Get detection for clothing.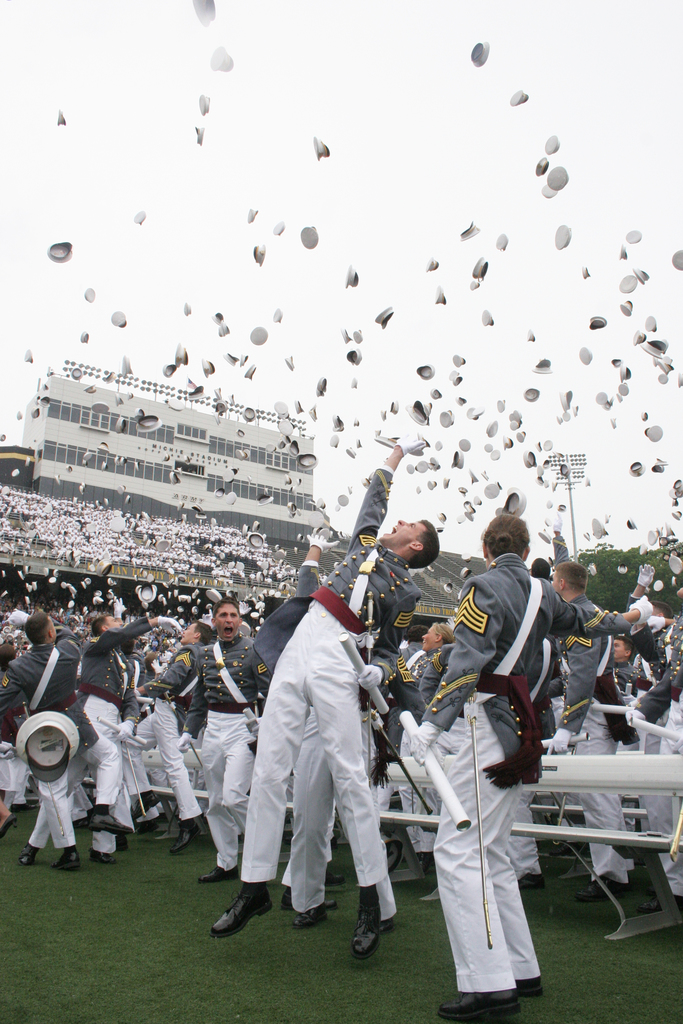
Detection: [x1=552, y1=592, x2=616, y2=872].
